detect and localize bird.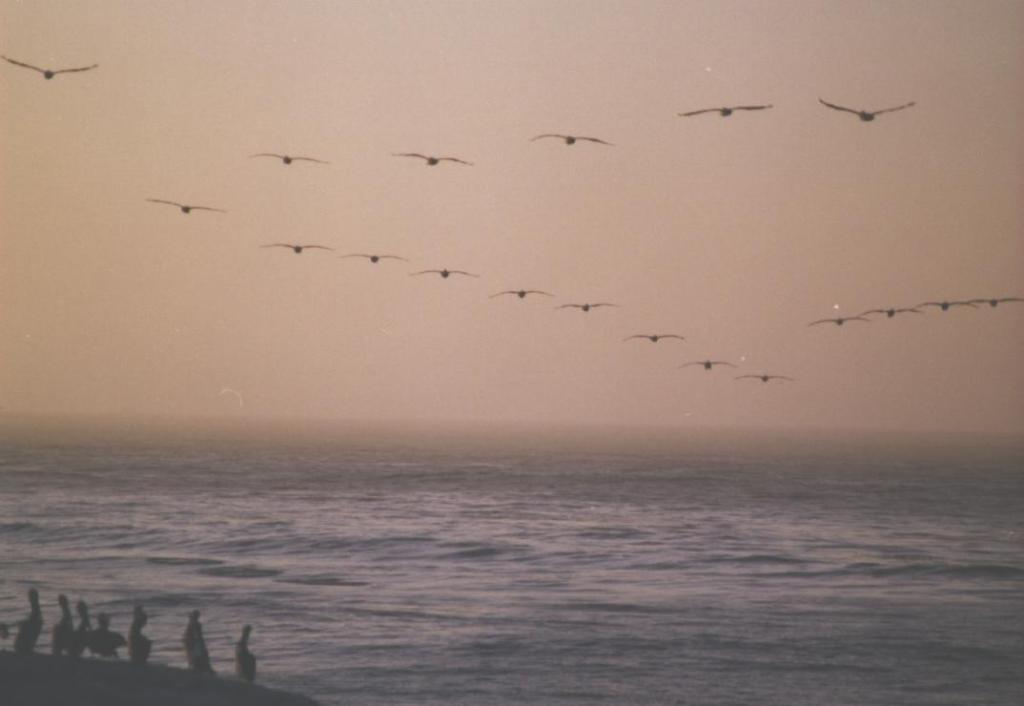
Localized at select_region(0, 55, 100, 85).
